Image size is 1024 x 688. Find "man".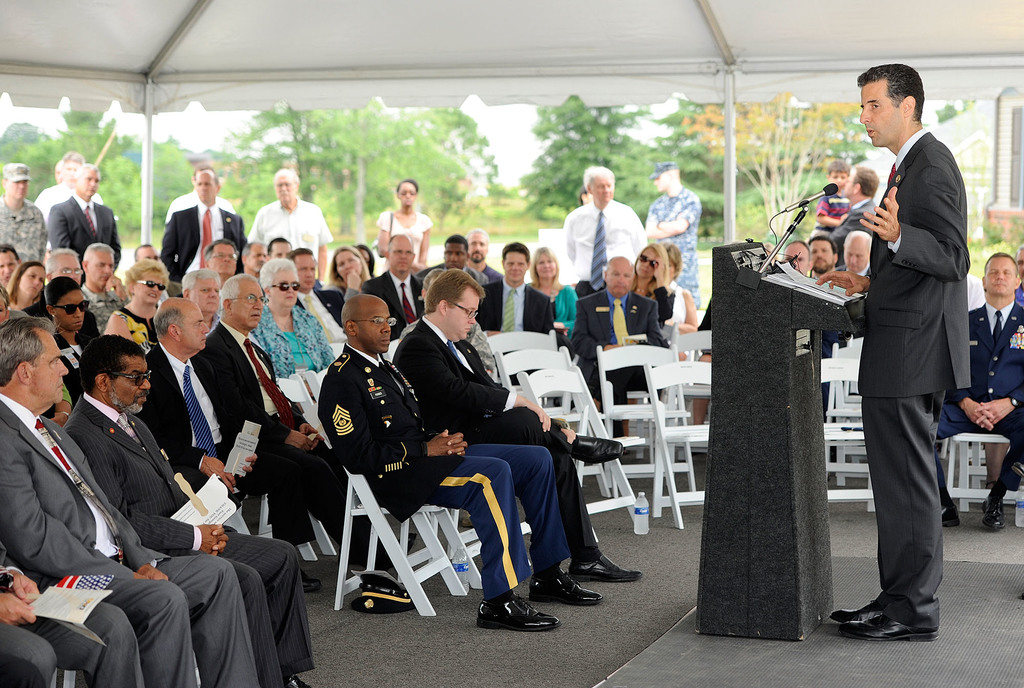
BBox(240, 239, 274, 292).
